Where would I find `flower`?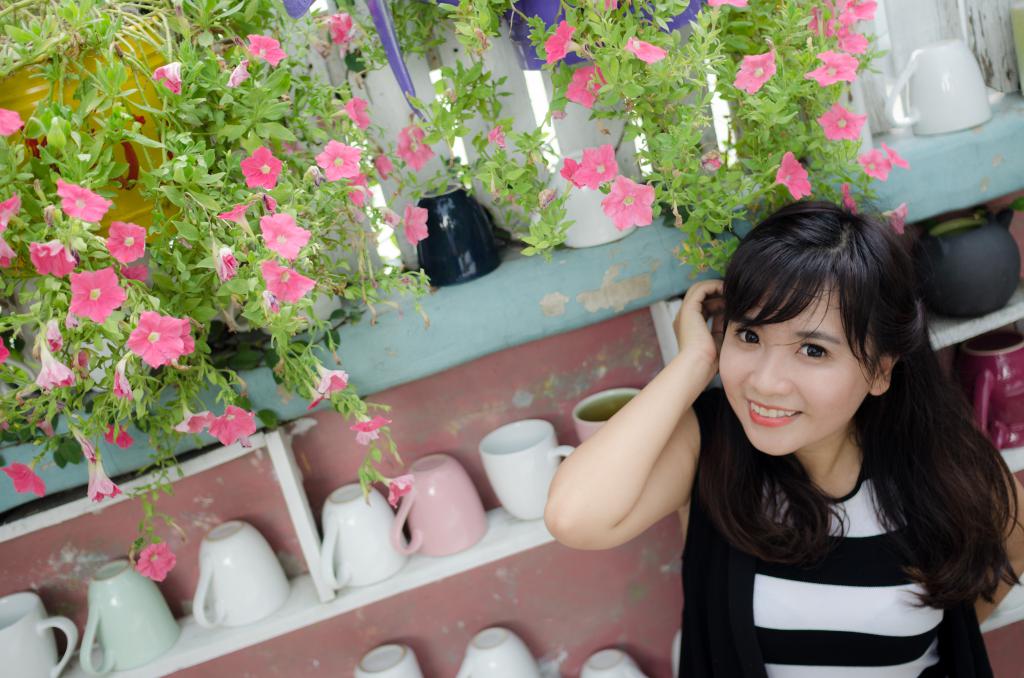
At select_region(701, 148, 725, 170).
